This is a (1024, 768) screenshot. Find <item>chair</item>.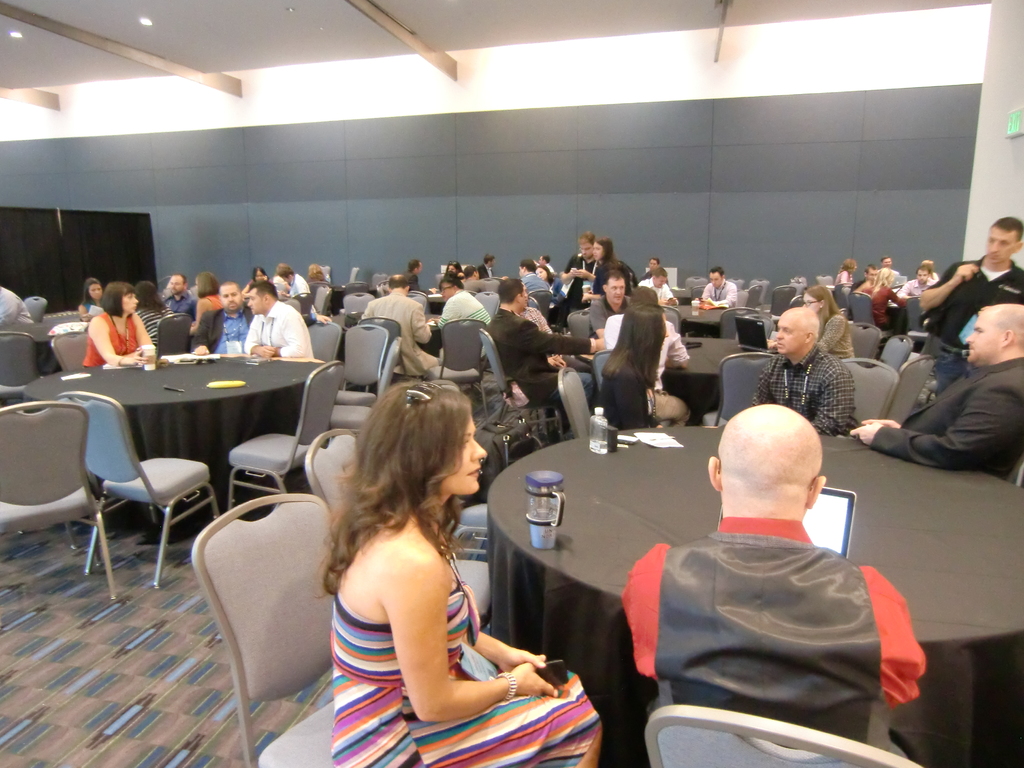
Bounding box: Rect(477, 290, 501, 321).
